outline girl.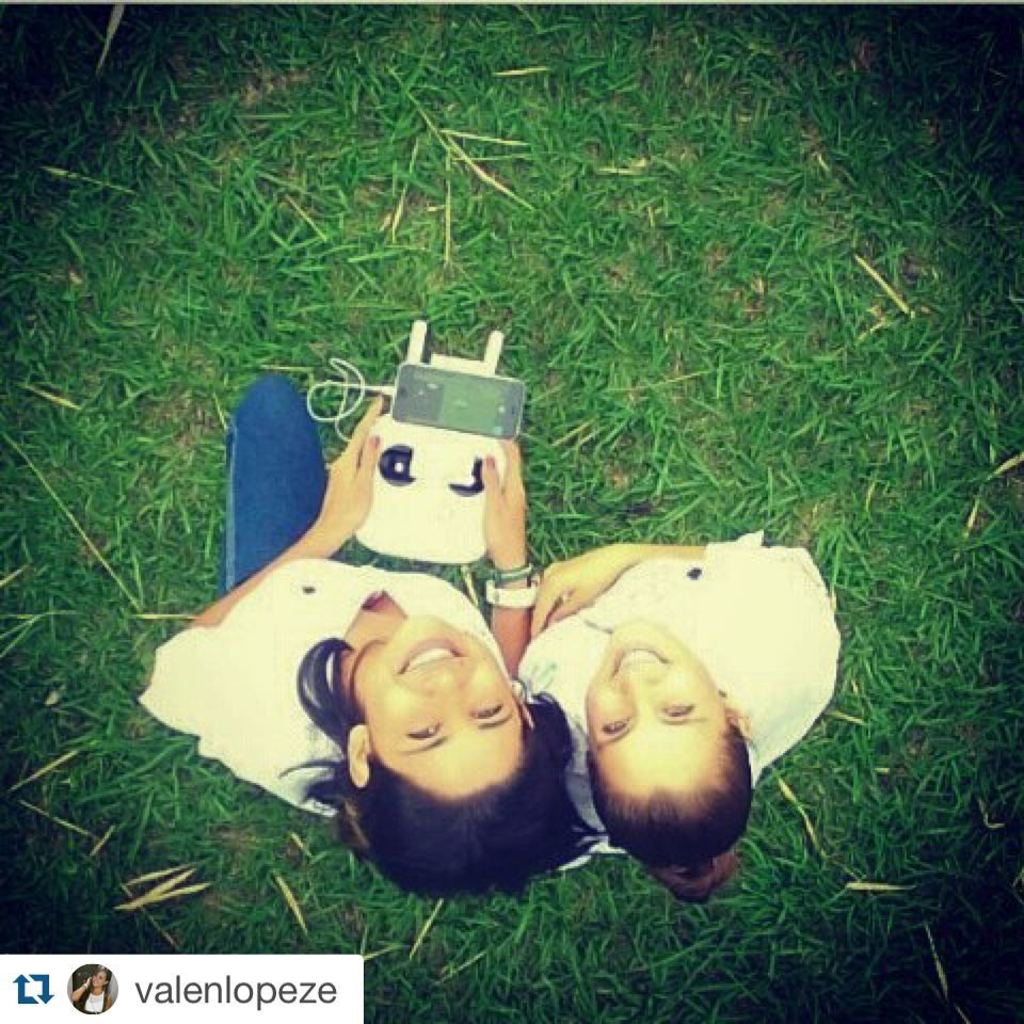
Outline: select_region(134, 370, 592, 906).
